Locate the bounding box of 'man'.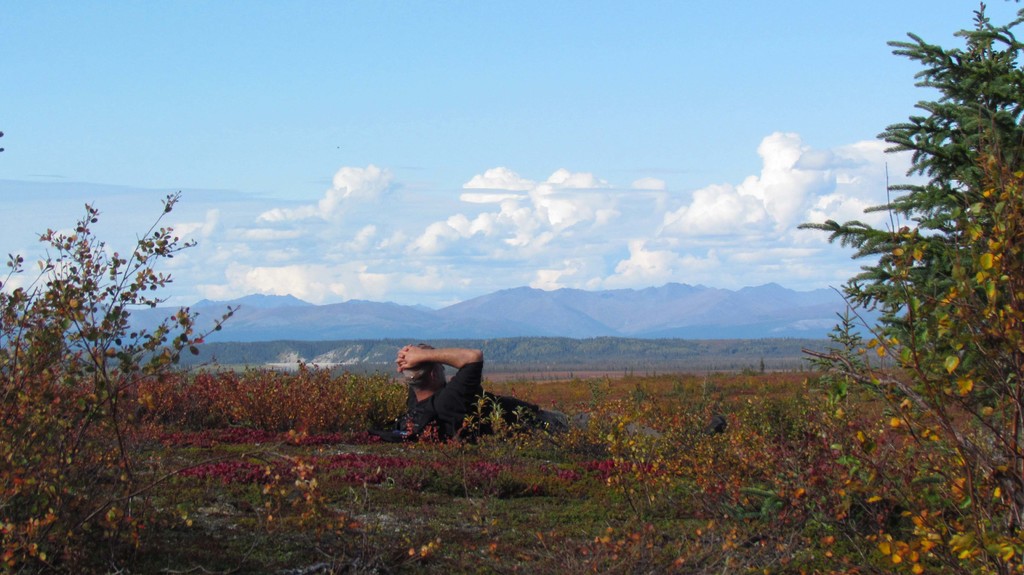
Bounding box: {"x1": 397, "y1": 345, "x2": 580, "y2": 440}.
